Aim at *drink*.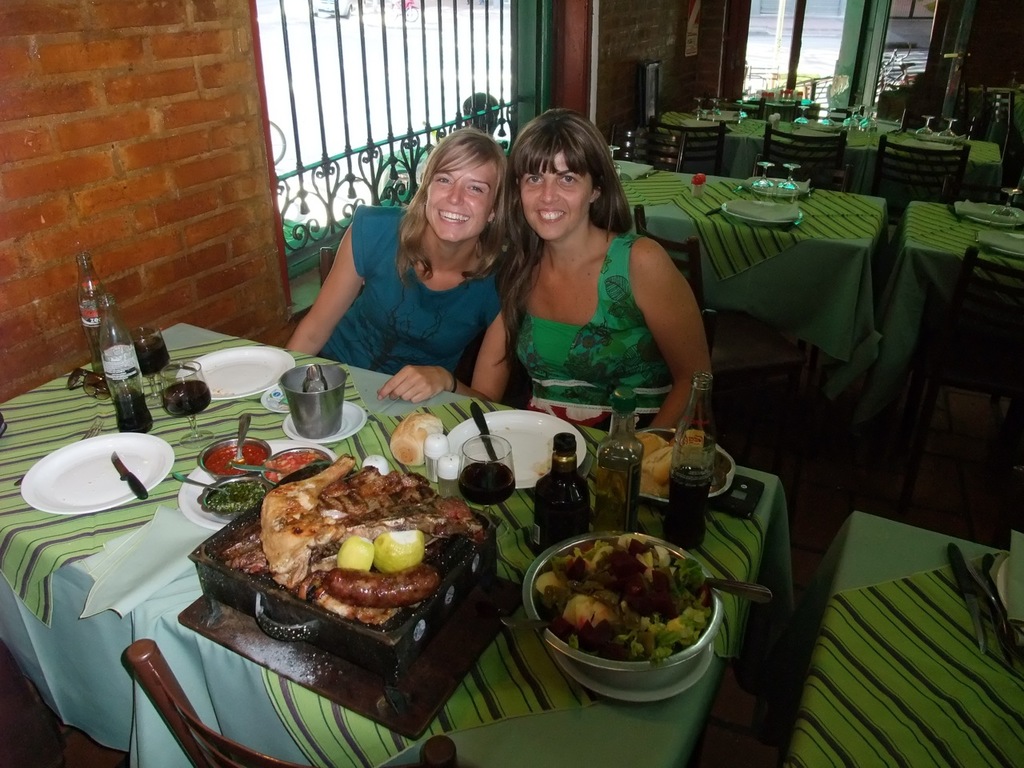
Aimed at BBox(598, 443, 642, 535).
